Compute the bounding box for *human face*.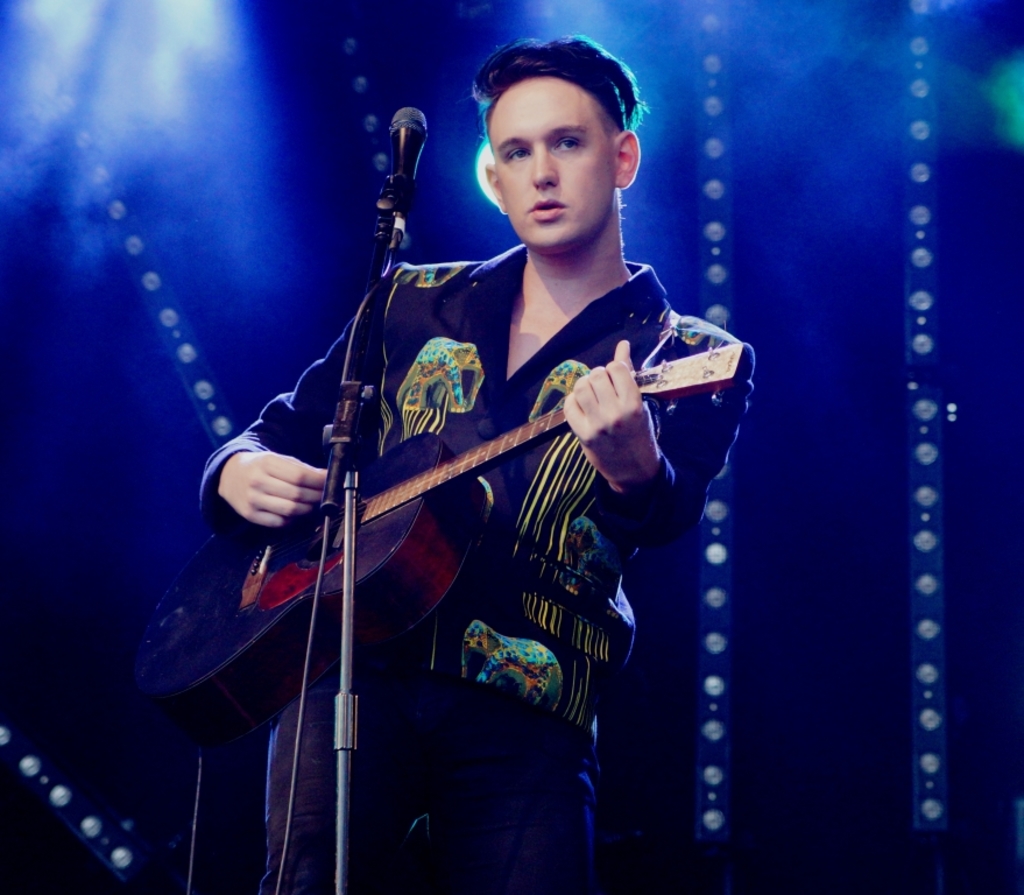
crop(493, 82, 610, 245).
